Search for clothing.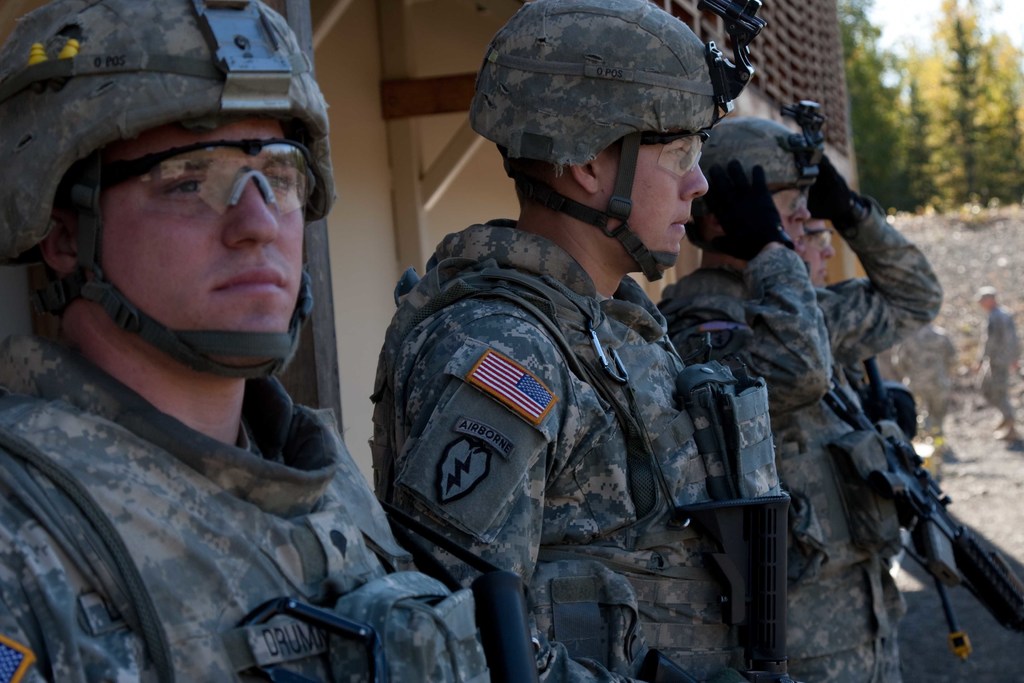
Found at bbox(371, 224, 776, 682).
